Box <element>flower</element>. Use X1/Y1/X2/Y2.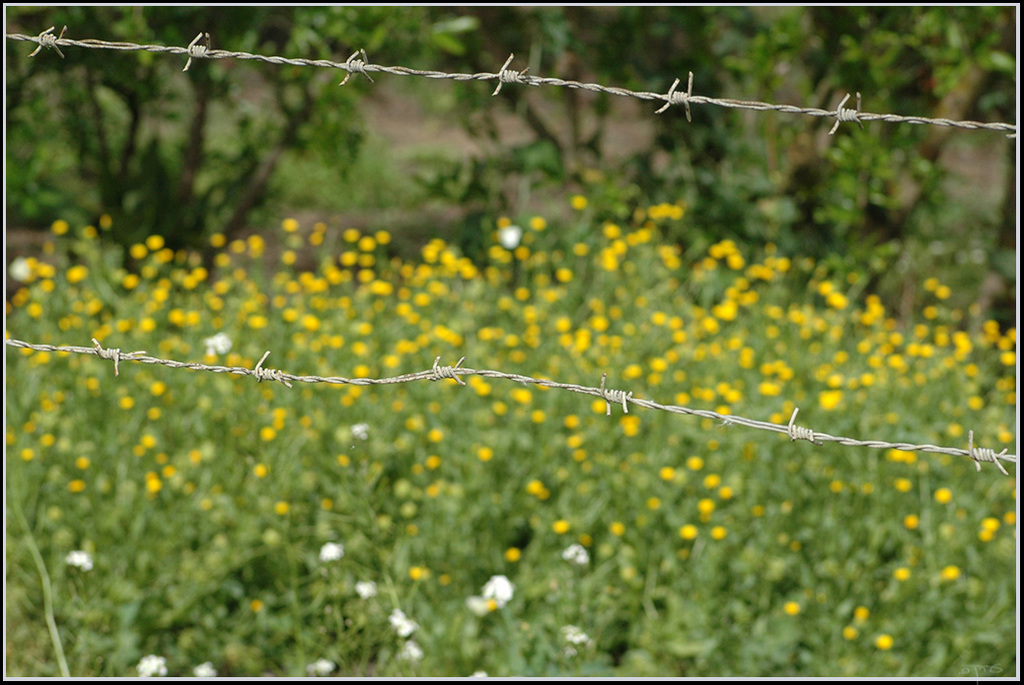
392/611/417/638.
